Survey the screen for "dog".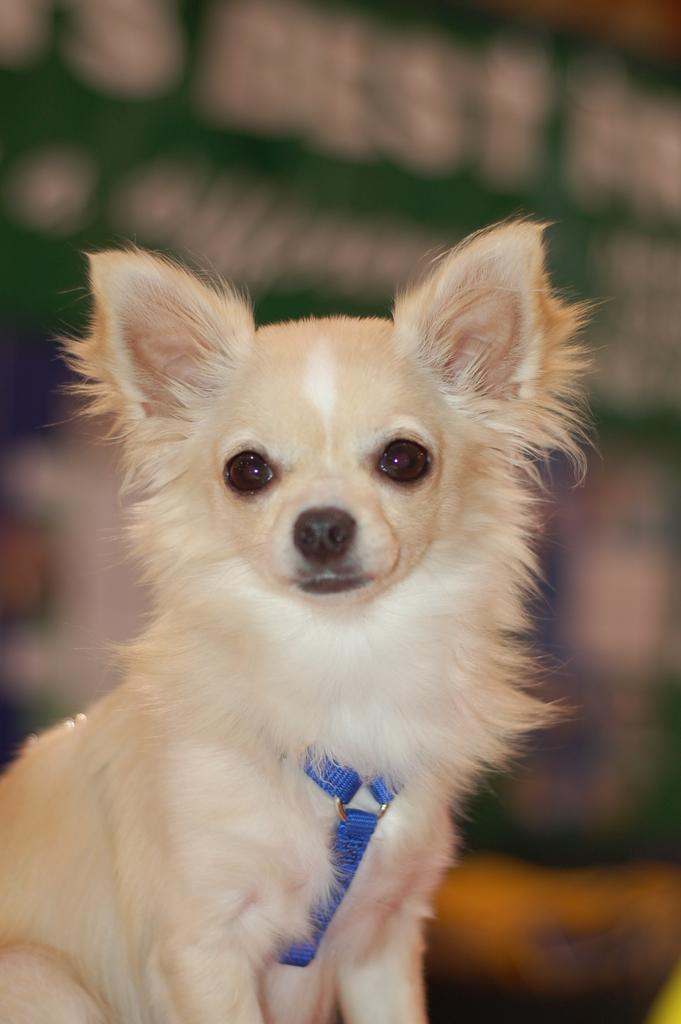
Survey found: {"x1": 0, "y1": 216, "x2": 598, "y2": 1023}.
